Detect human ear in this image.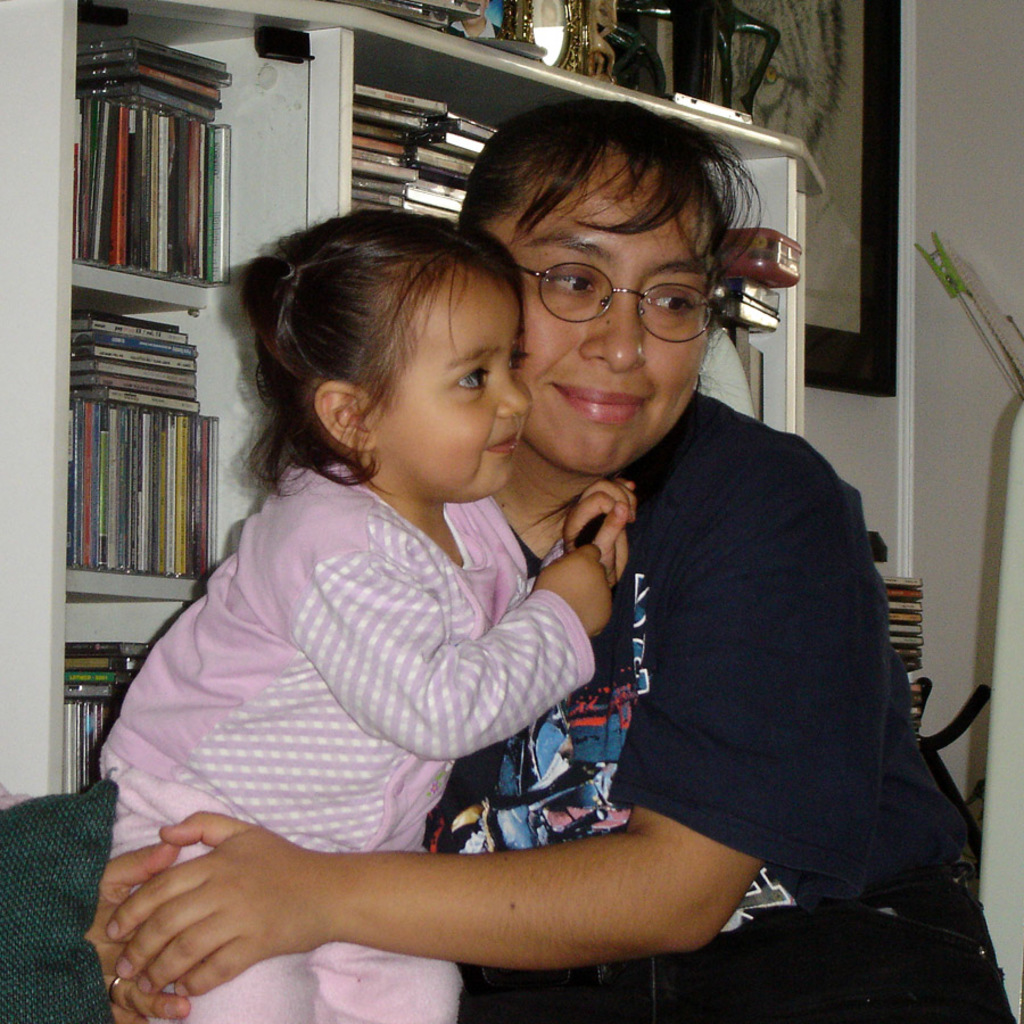
Detection: select_region(317, 381, 371, 452).
